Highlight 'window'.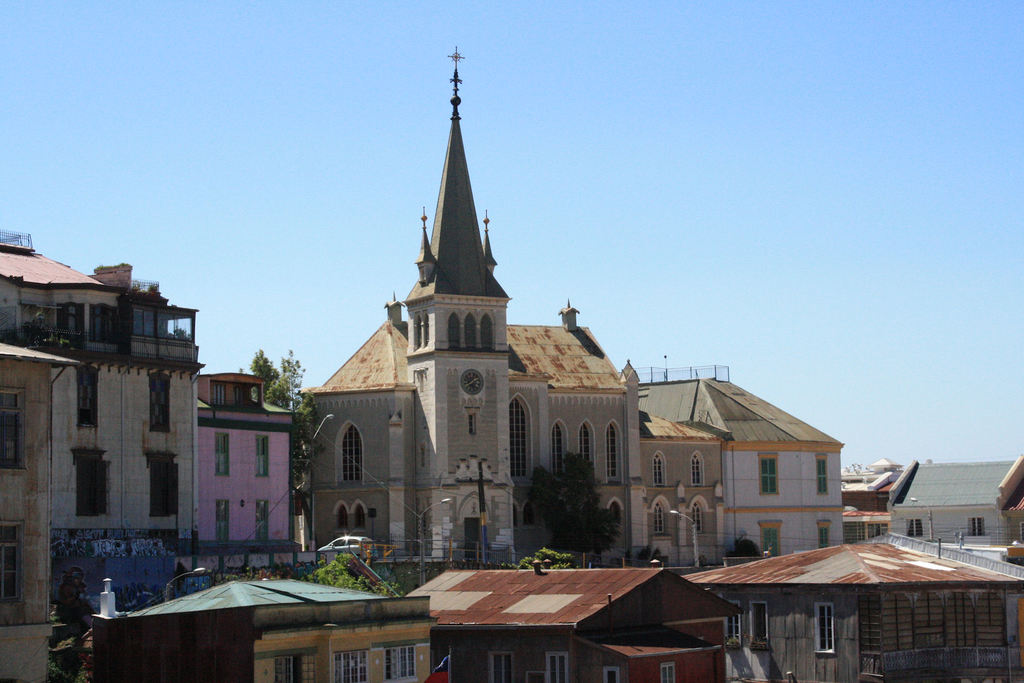
Highlighted region: select_region(693, 499, 702, 534).
